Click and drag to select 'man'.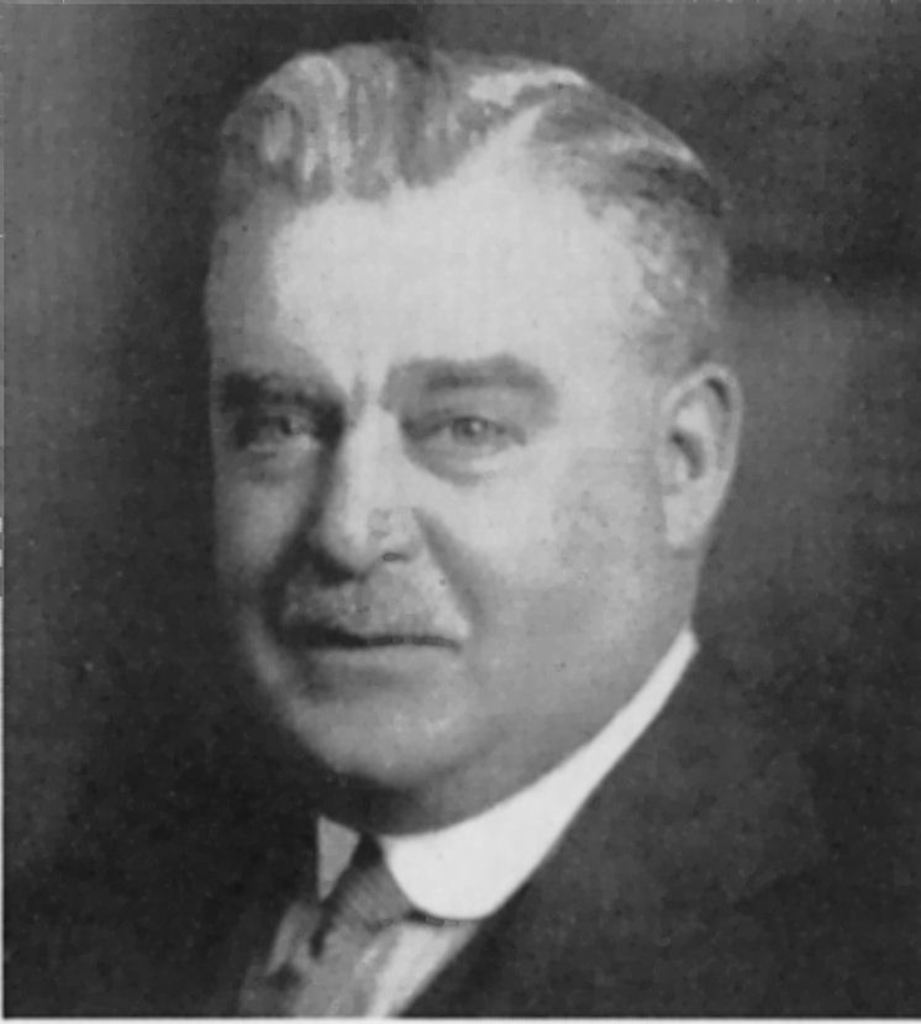
Selection: box(6, 23, 920, 1023).
